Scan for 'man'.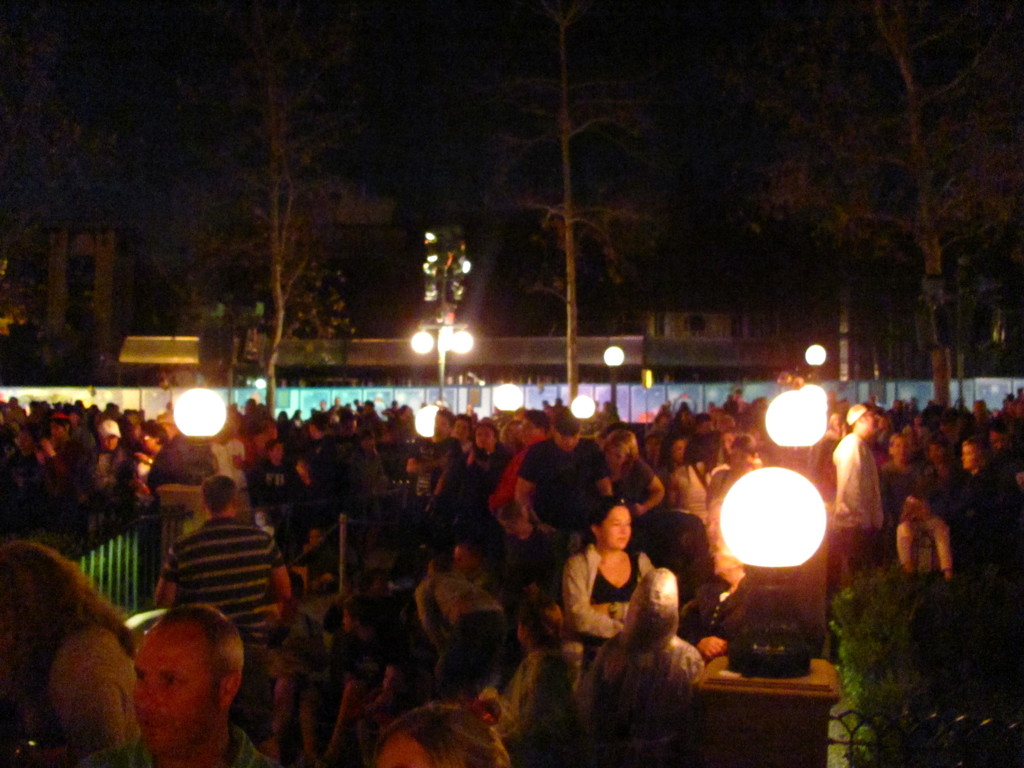
Scan result: {"left": 77, "top": 603, "right": 279, "bottom": 767}.
